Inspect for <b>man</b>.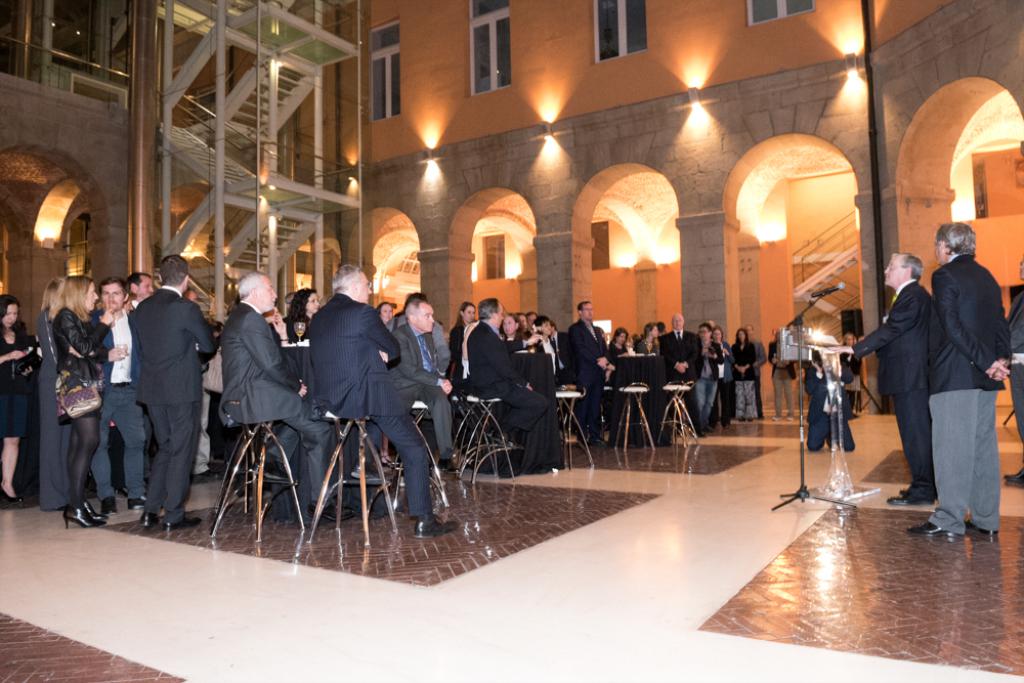
Inspection: l=569, t=303, r=613, b=444.
